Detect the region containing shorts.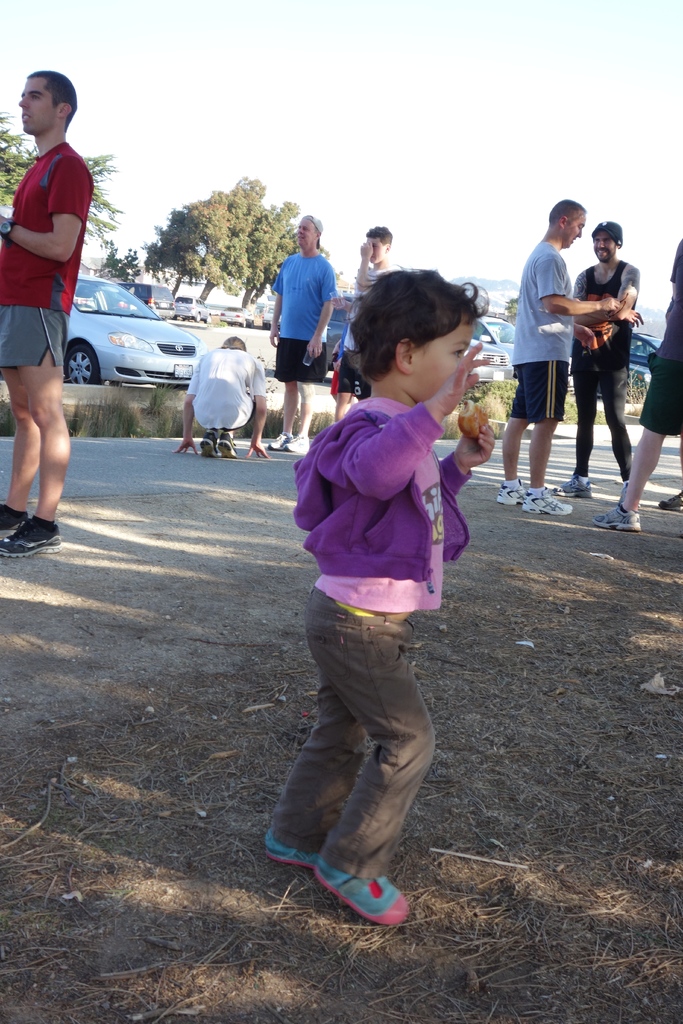
region(336, 350, 370, 396).
